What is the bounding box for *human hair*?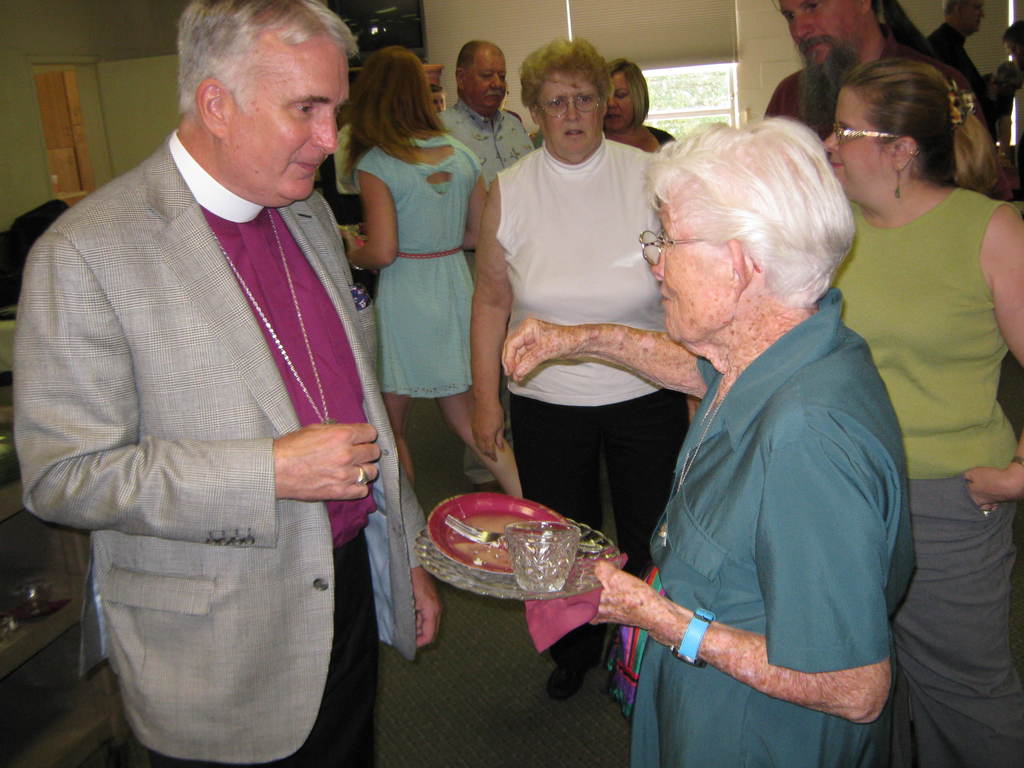
(457, 37, 498, 72).
